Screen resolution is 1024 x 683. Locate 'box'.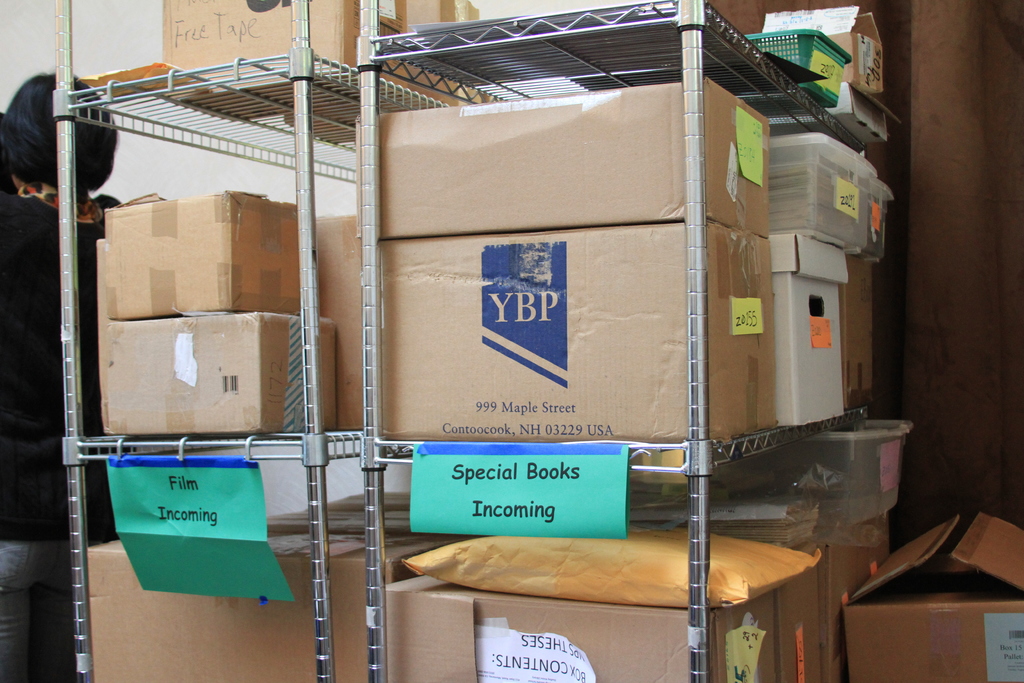
(x1=97, y1=315, x2=341, y2=437).
